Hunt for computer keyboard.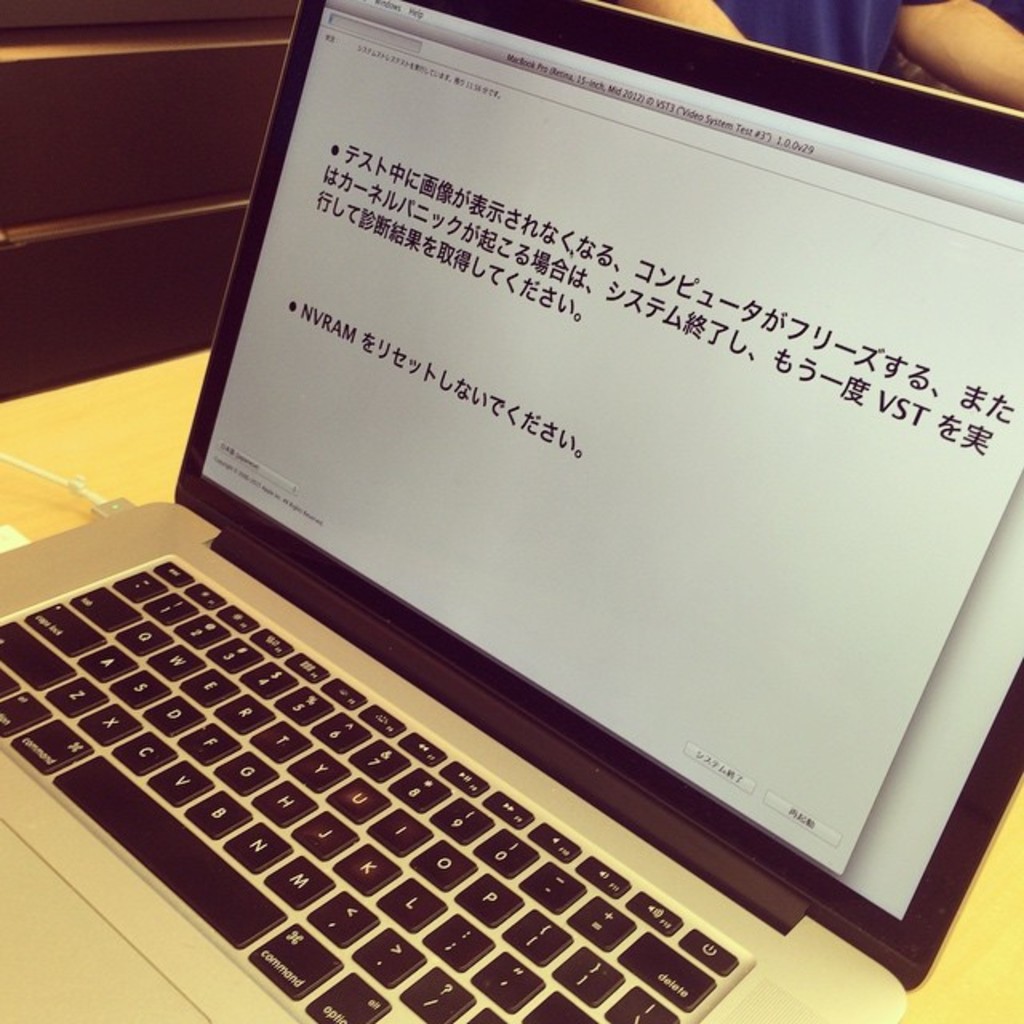
Hunted down at detection(0, 547, 739, 1022).
